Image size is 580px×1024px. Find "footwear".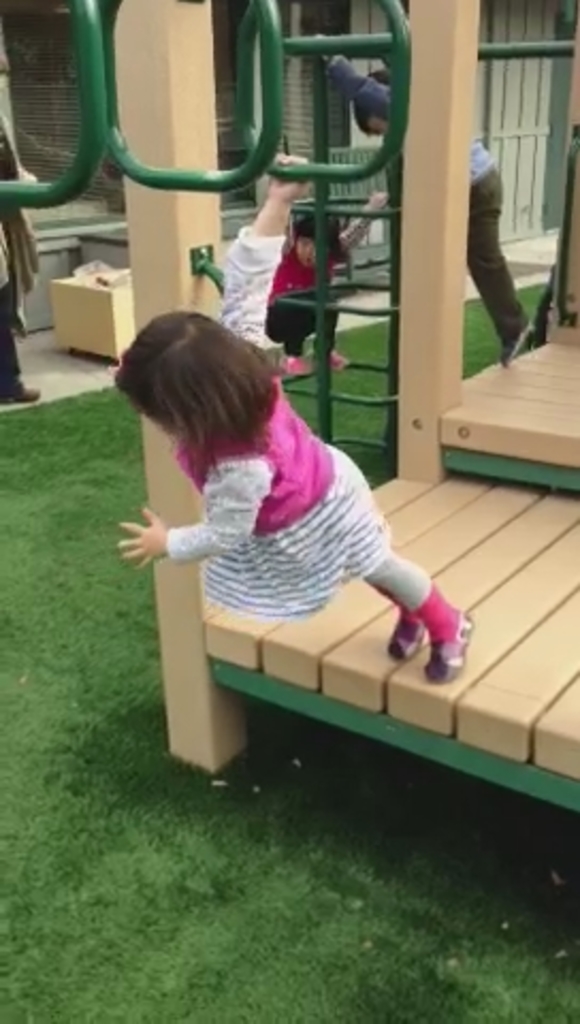
[x1=0, y1=371, x2=47, y2=399].
